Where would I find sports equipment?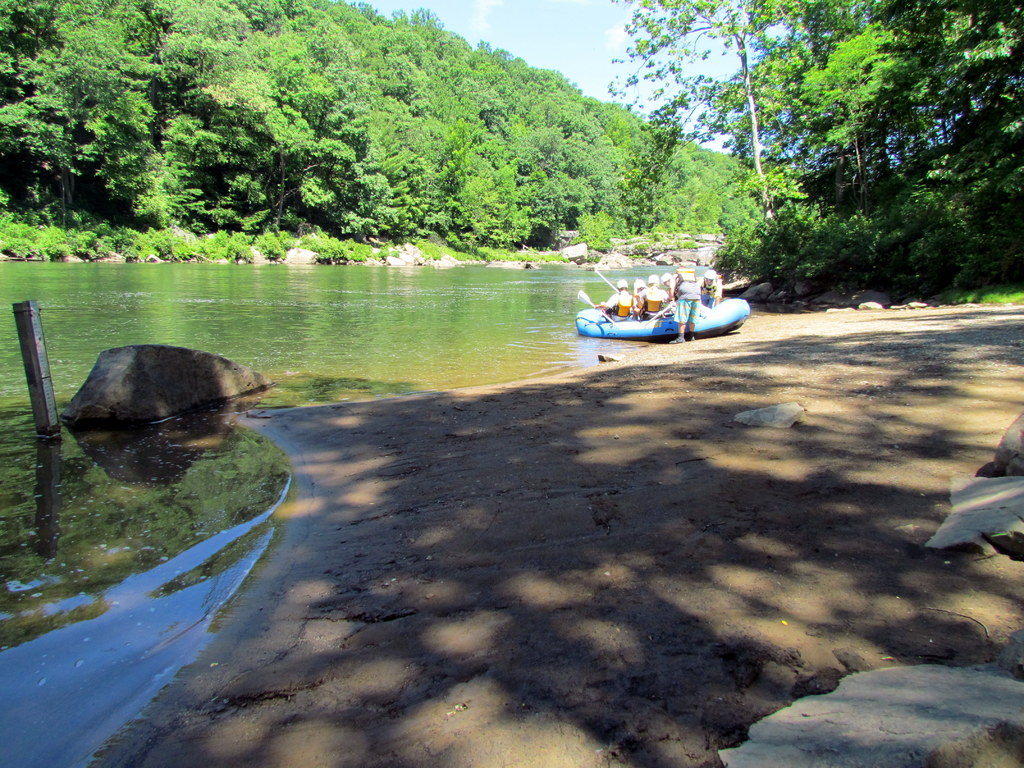
At l=612, t=277, r=627, b=291.
